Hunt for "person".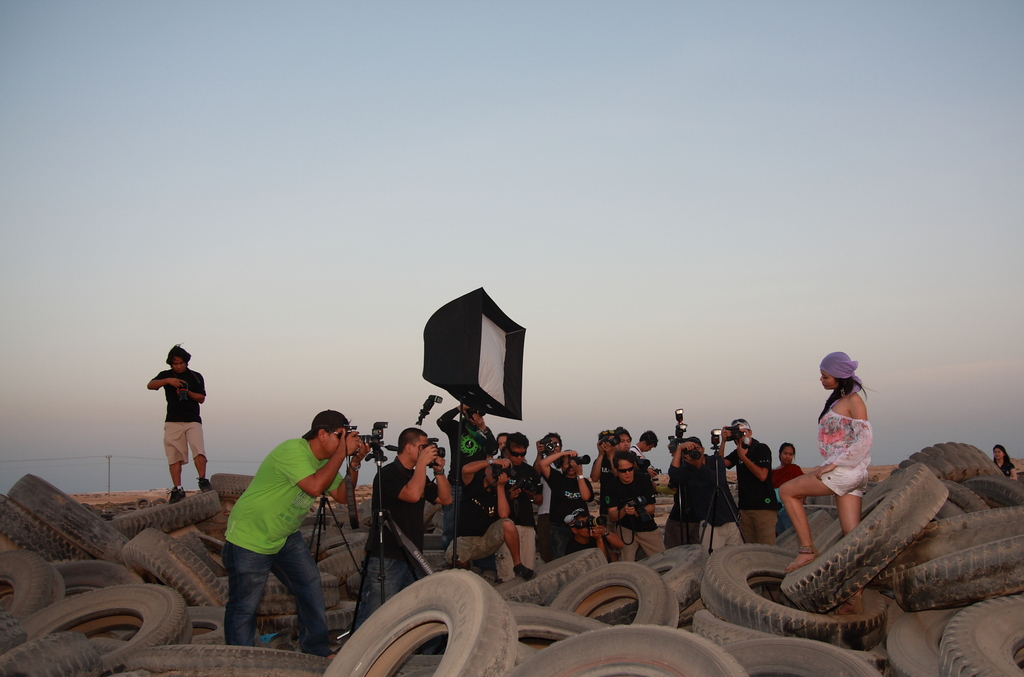
Hunted down at box(442, 453, 538, 584).
